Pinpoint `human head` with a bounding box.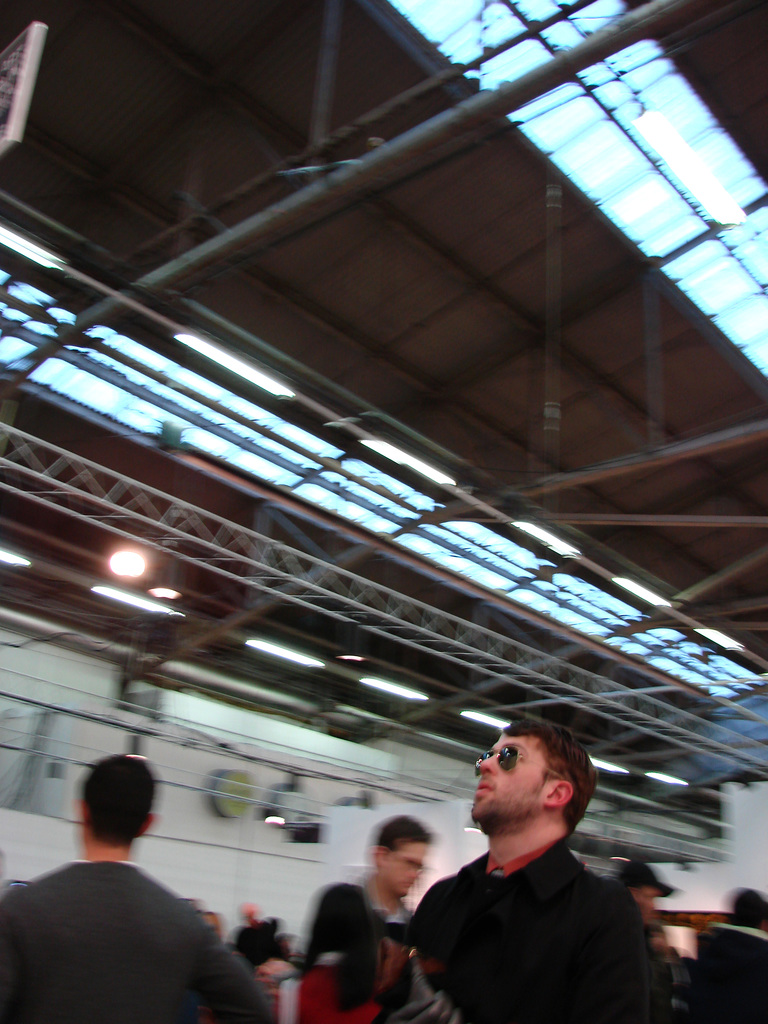
619, 861, 670, 917.
